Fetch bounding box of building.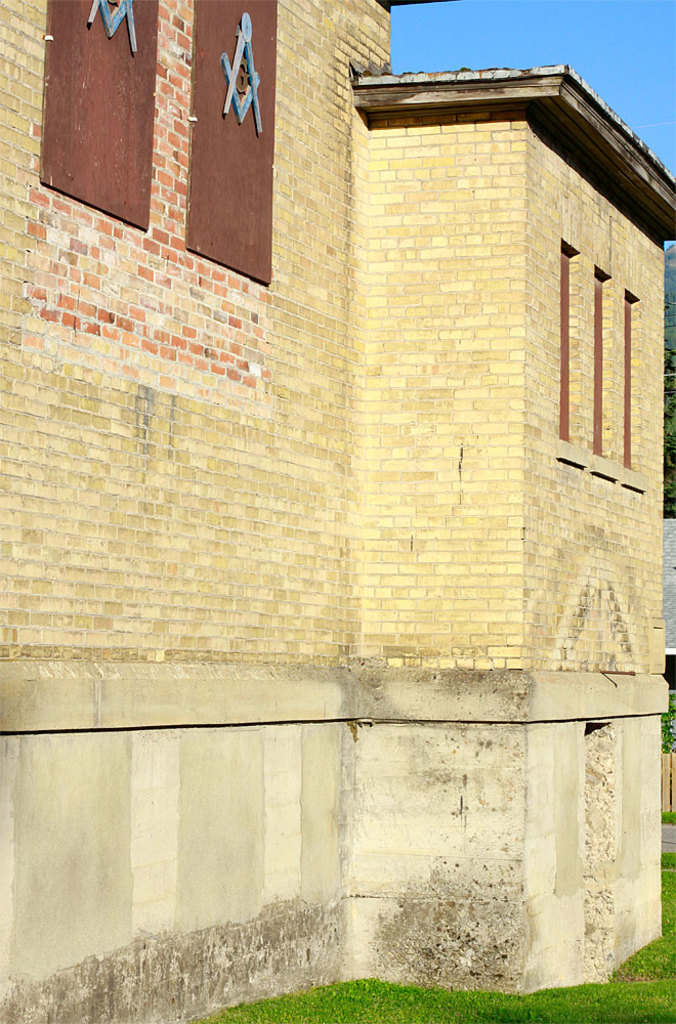
Bbox: {"left": 0, "top": 0, "right": 675, "bottom": 1023}.
